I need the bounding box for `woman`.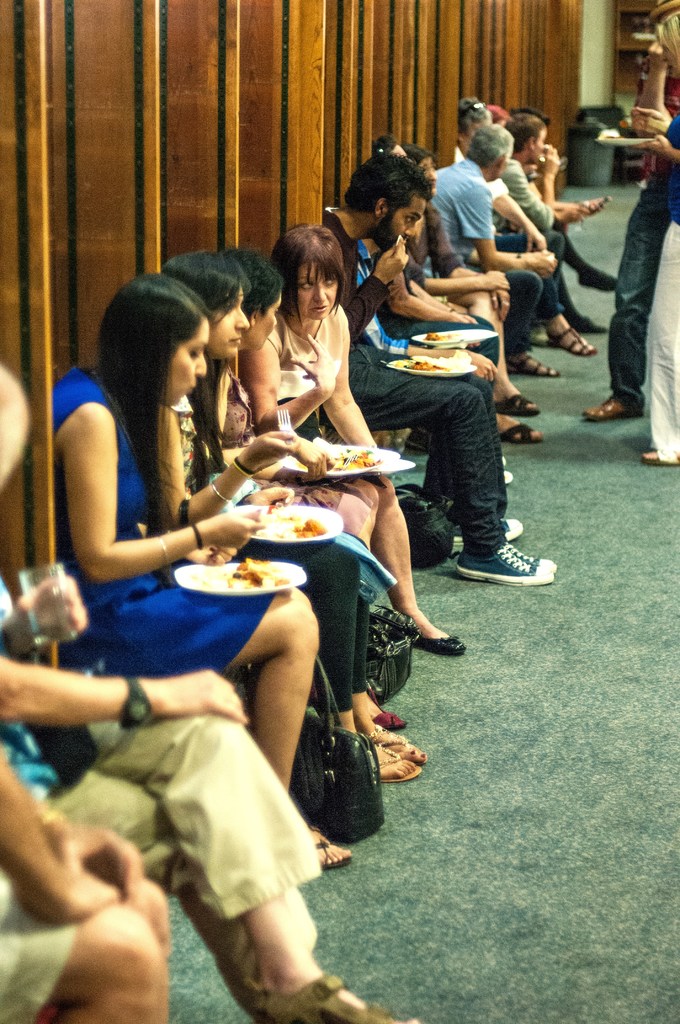
Here it is: 410:142:546:448.
